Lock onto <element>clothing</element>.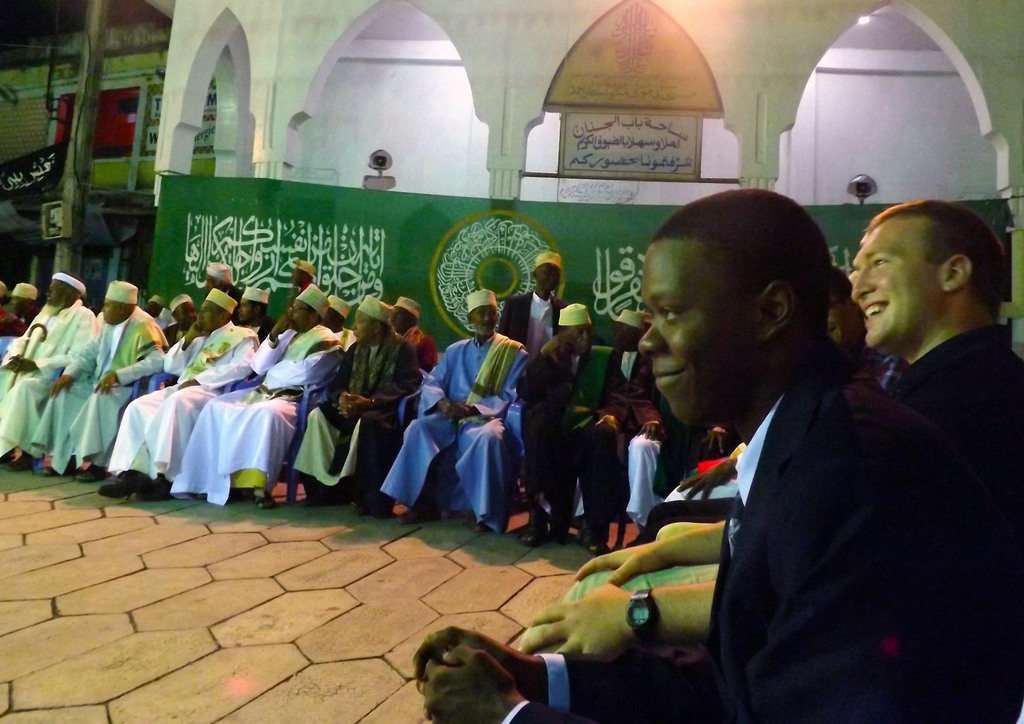
Locked: (33, 311, 170, 466).
